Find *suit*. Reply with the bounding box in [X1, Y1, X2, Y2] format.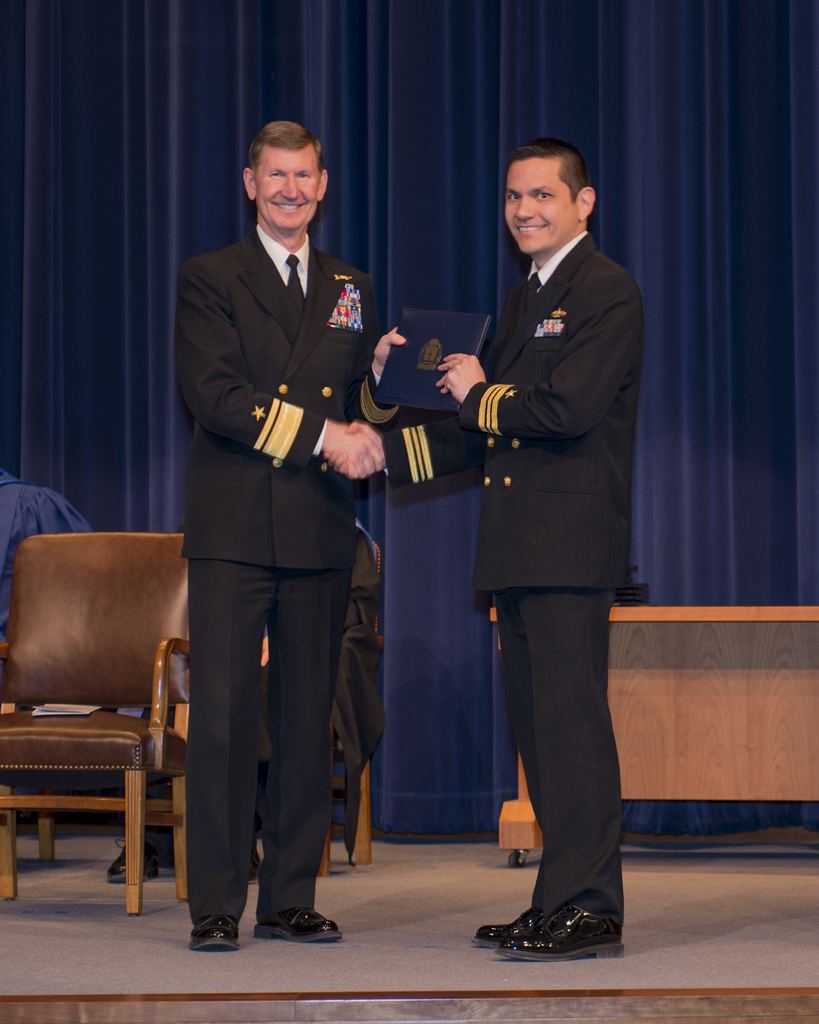
[377, 230, 643, 925].
